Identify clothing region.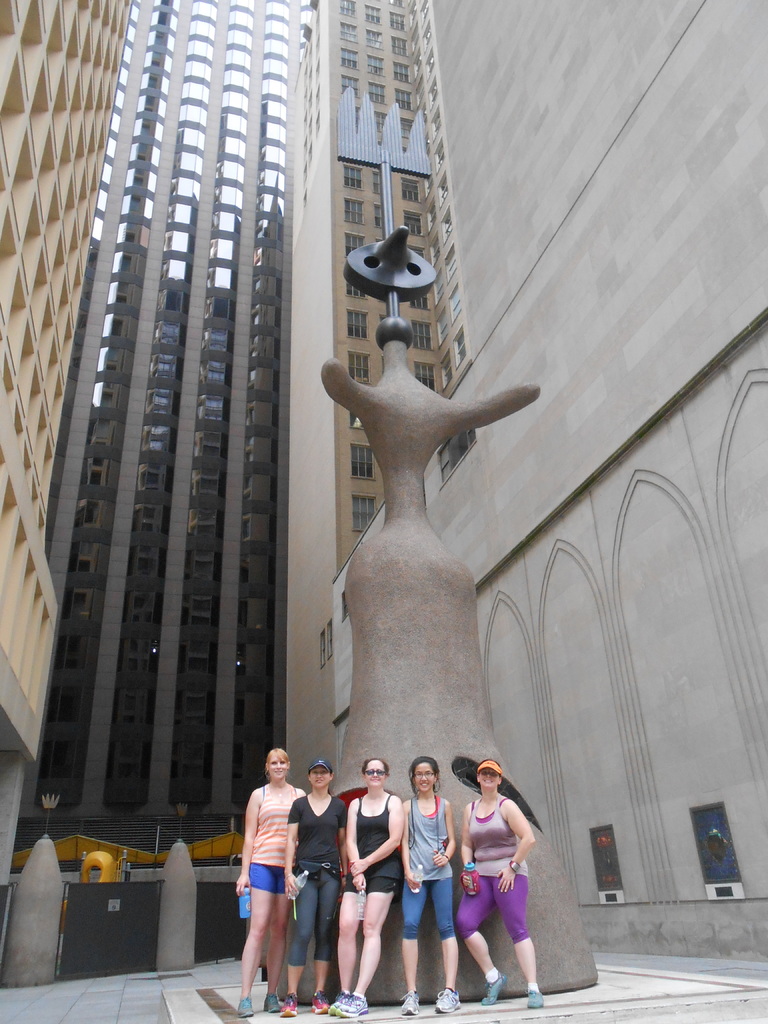
Region: rect(251, 790, 296, 892).
